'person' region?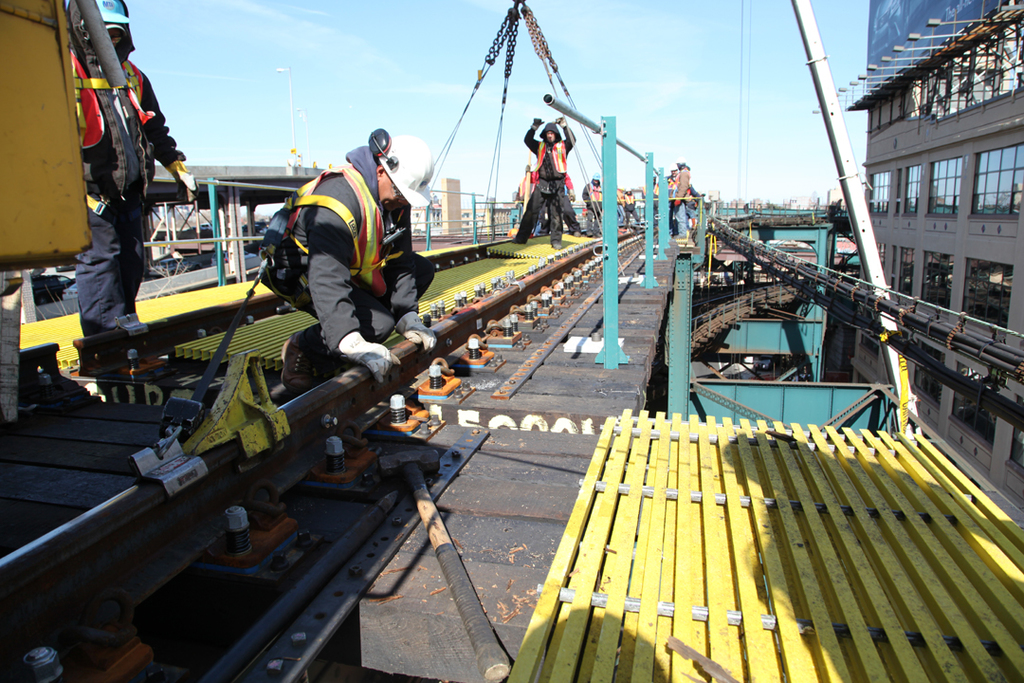
(x1=671, y1=159, x2=691, y2=234)
